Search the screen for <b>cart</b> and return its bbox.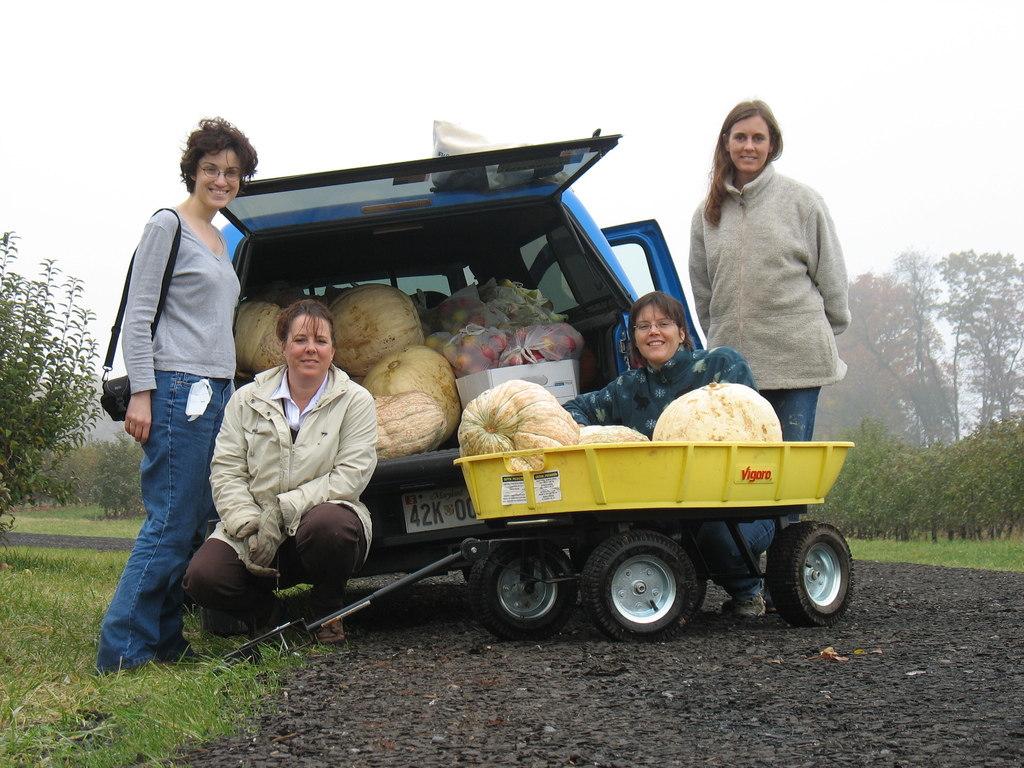
Found: 218/439/854/673.
